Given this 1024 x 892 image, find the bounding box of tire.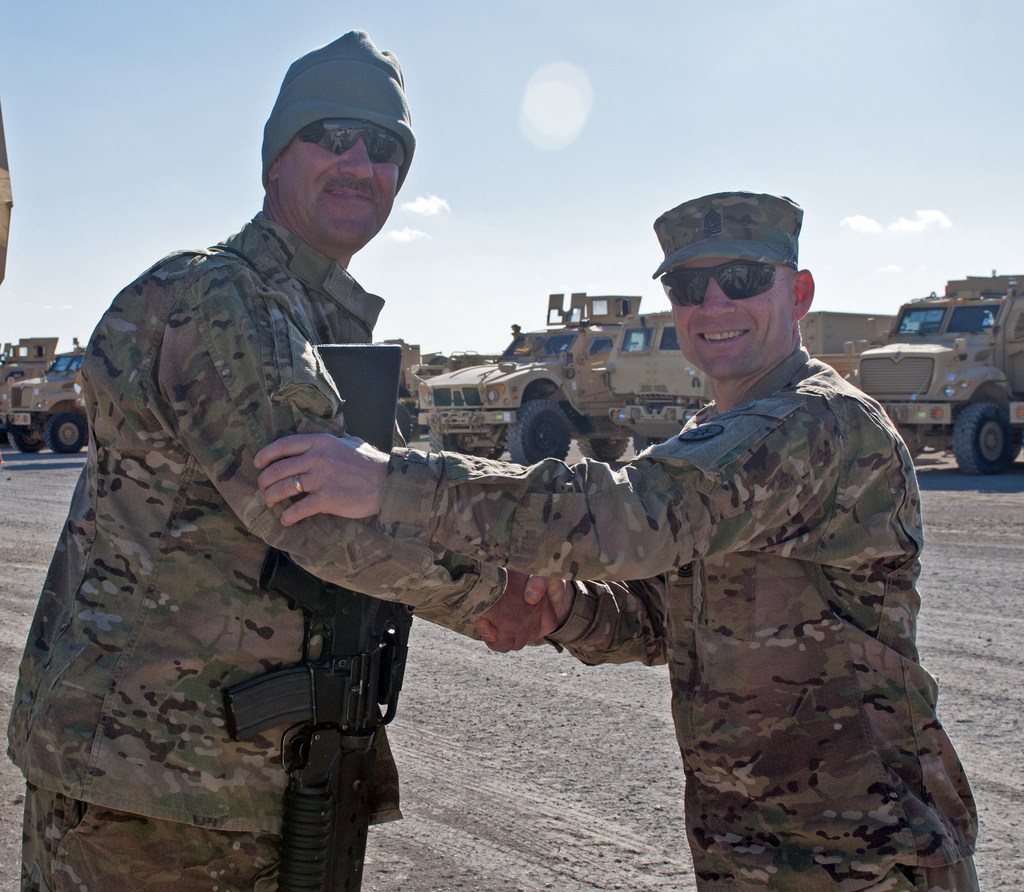
rect(954, 405, 1014, 472).
